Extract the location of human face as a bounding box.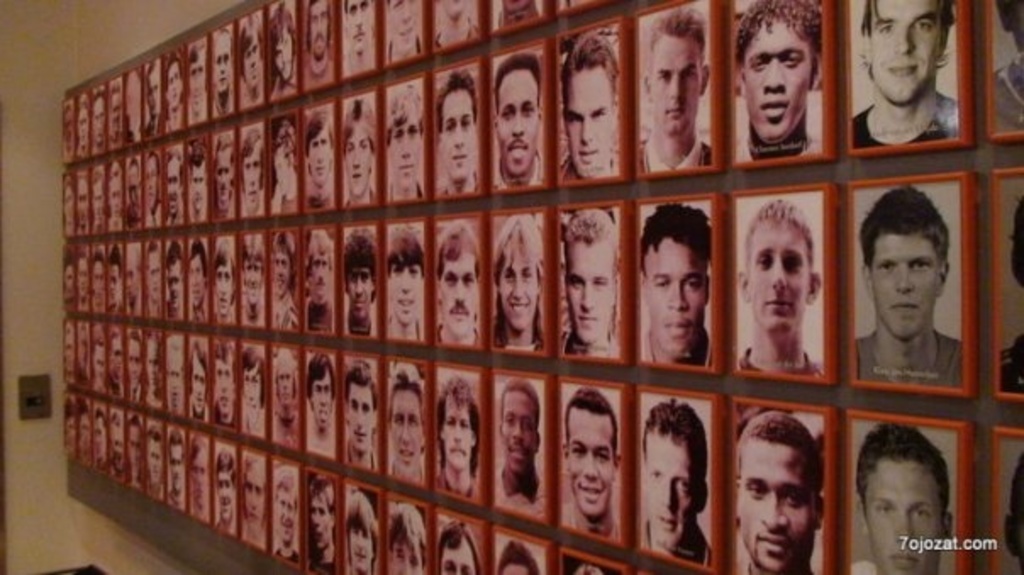
x1=149 y1=249 x2=163 y2=287.
